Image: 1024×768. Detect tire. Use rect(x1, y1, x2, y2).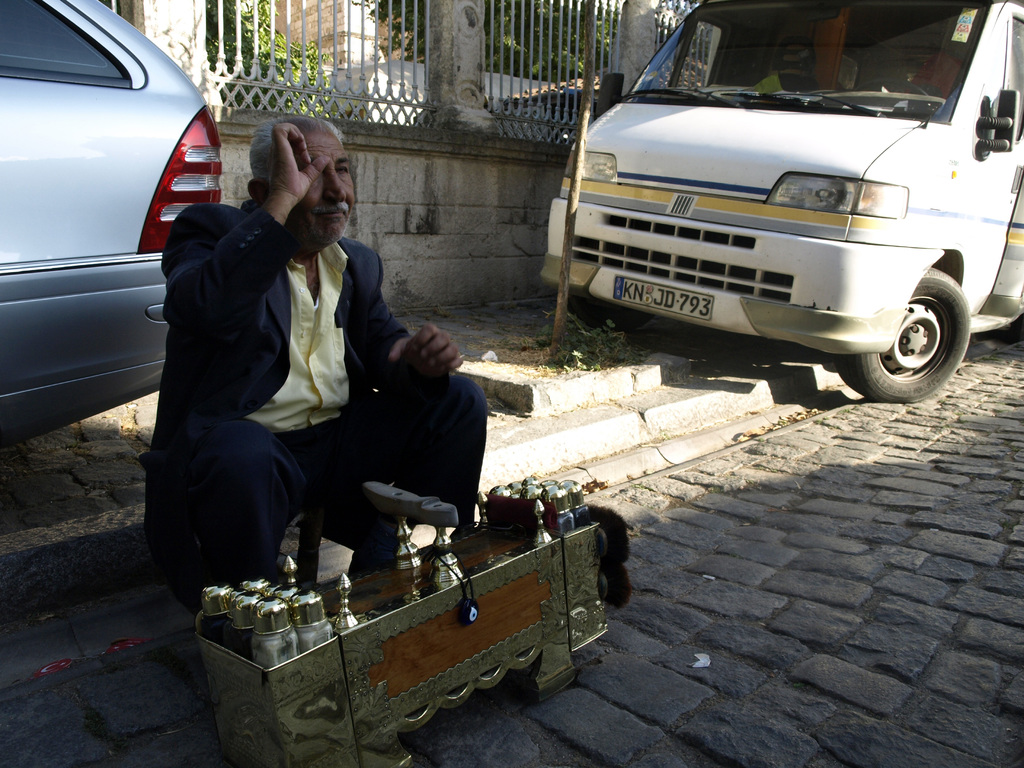
rect(566, 291, 653, 331).
